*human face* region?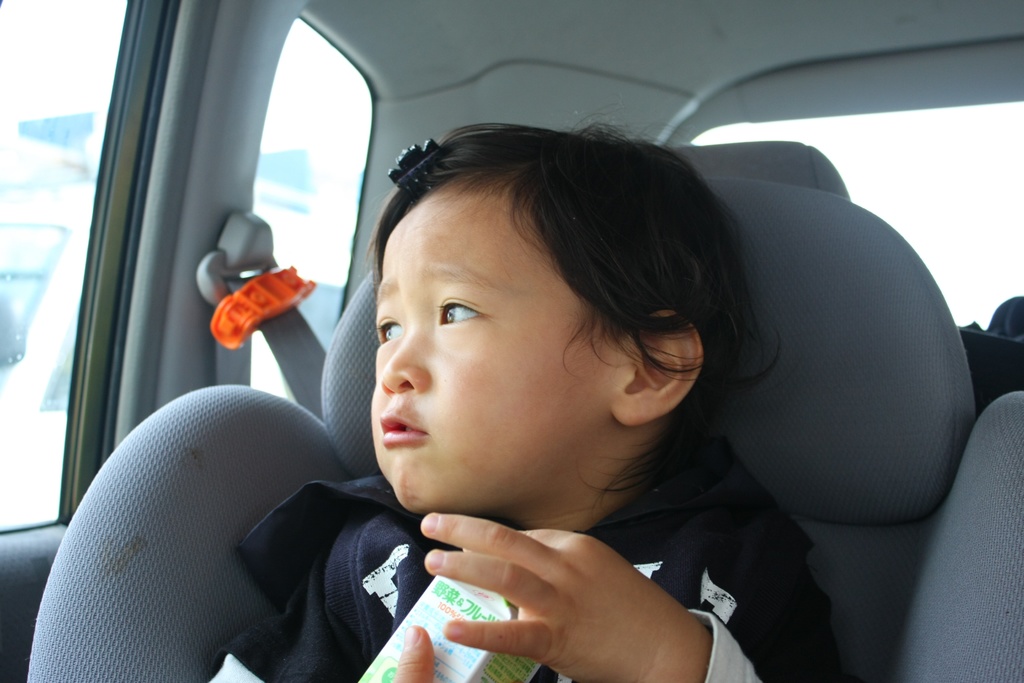
box(365, 178, 618, 514)
